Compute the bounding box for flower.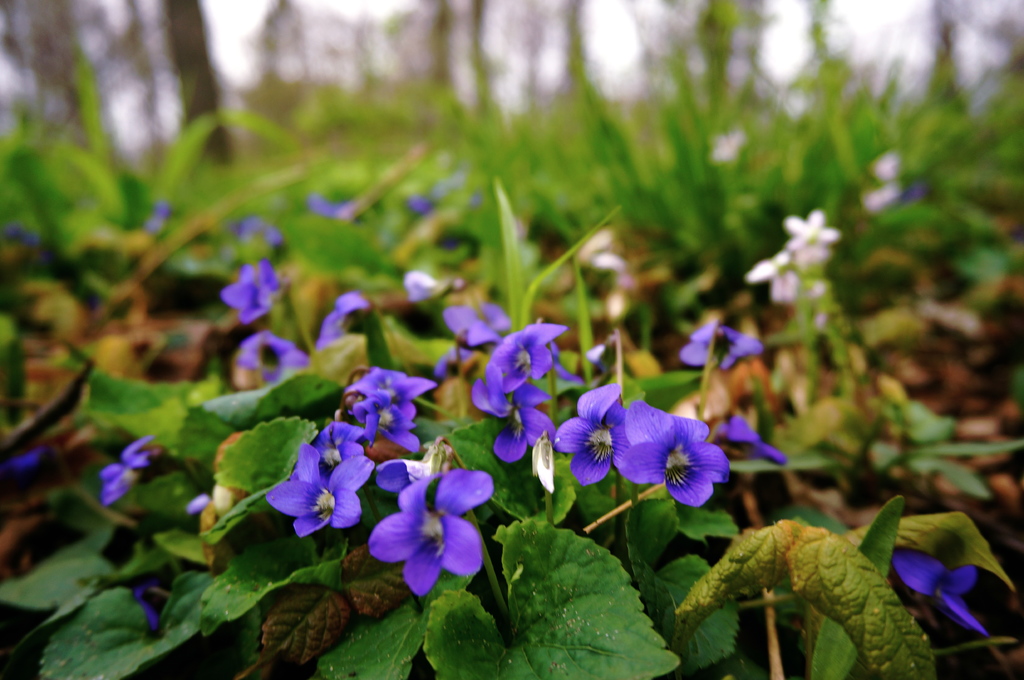
bbox=[708, 130, 742, 165].
